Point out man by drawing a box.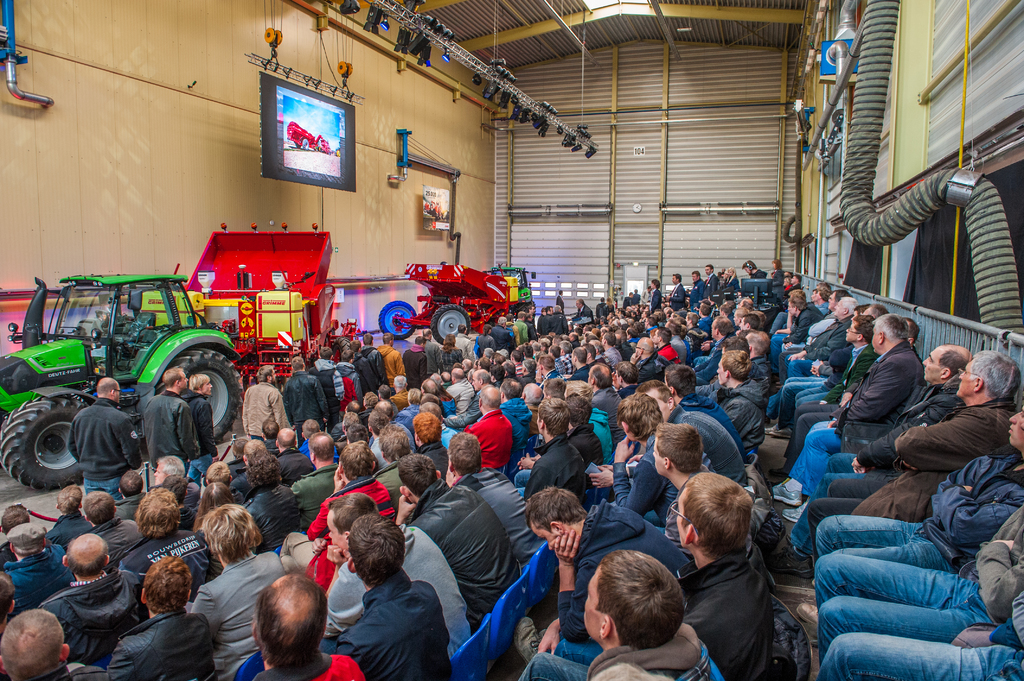
(524, 357, 535, 379).
